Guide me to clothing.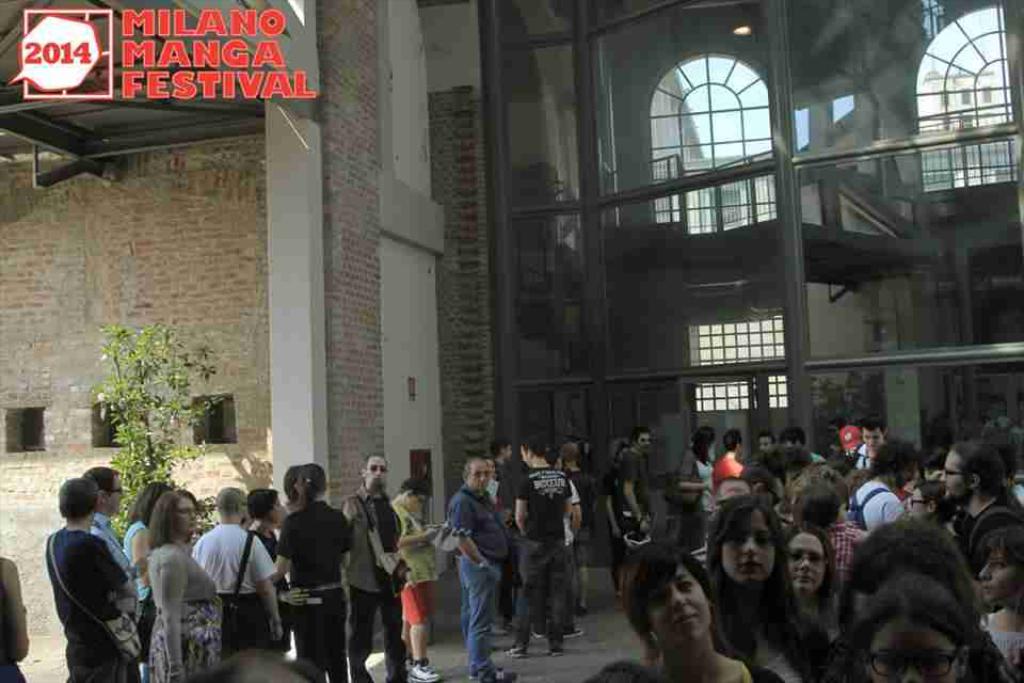
Guidance: [295,588,346,682].
